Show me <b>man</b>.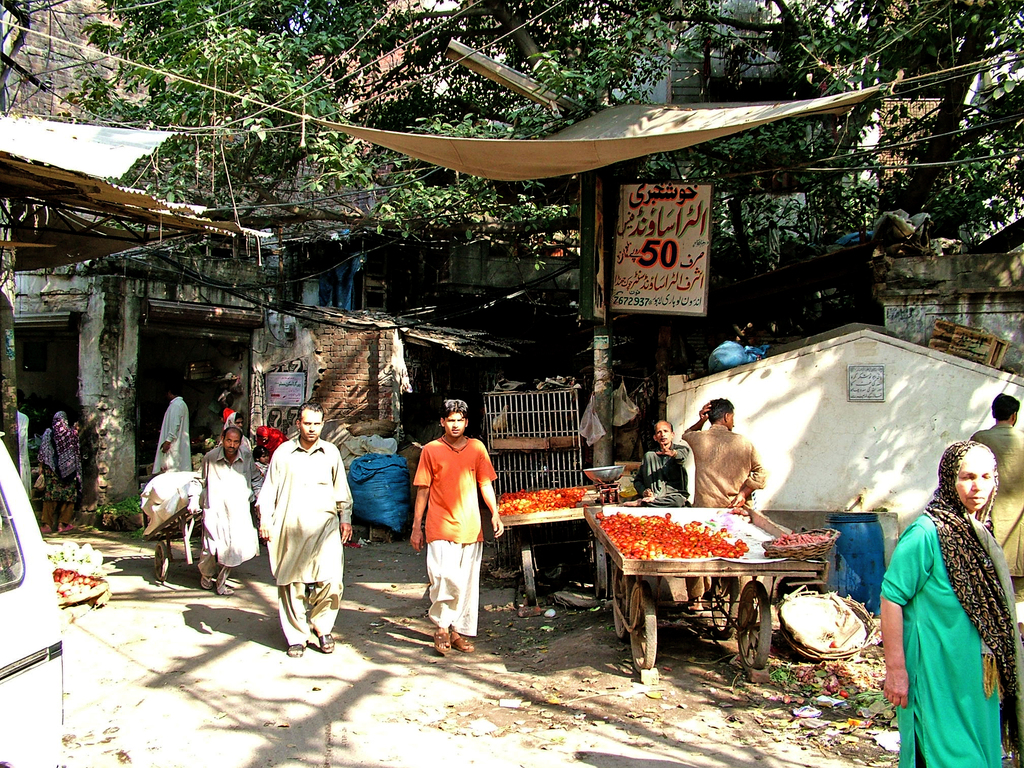
<b>man</b> is here: 263, 410, 360, 663.
